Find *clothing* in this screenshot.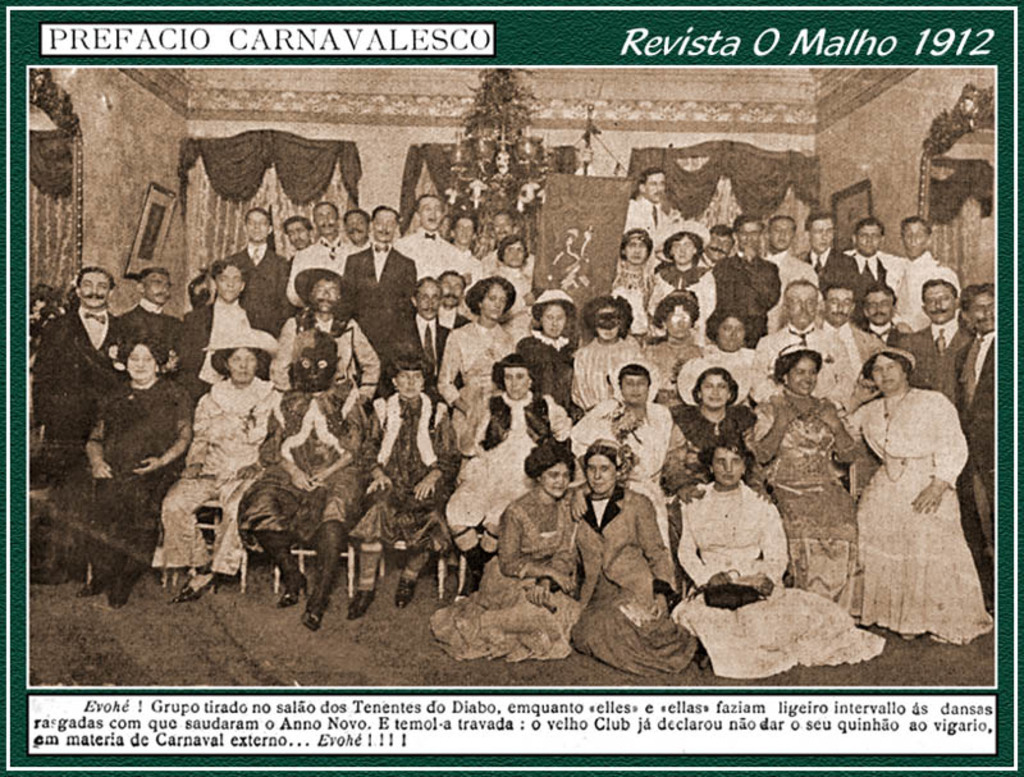
The bounding box for *clothing* is 175, 300, 260, 388.
